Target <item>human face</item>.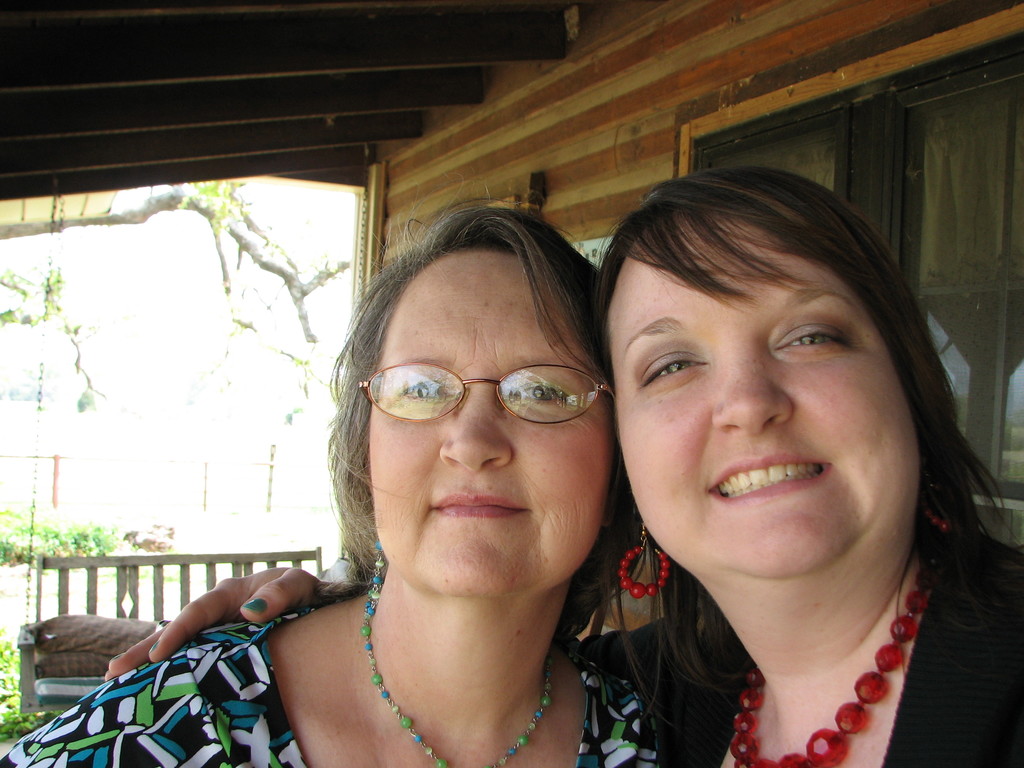
Target region: [369, 260, 611, 591].
